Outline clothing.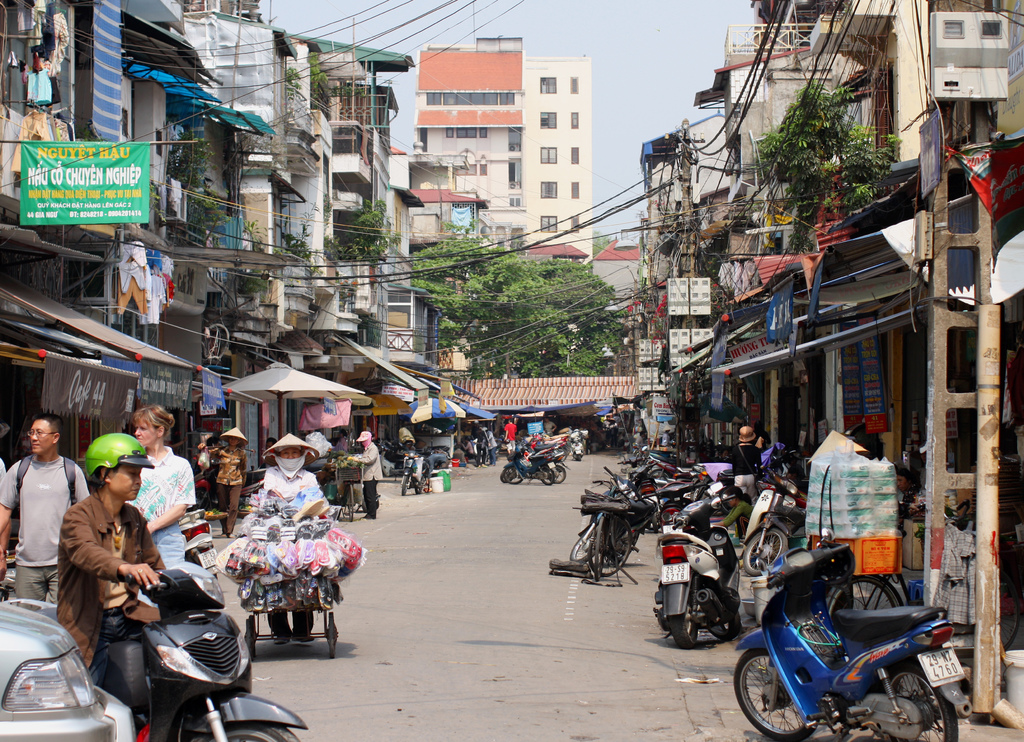
Outline: 731, 442, 761, 498.
